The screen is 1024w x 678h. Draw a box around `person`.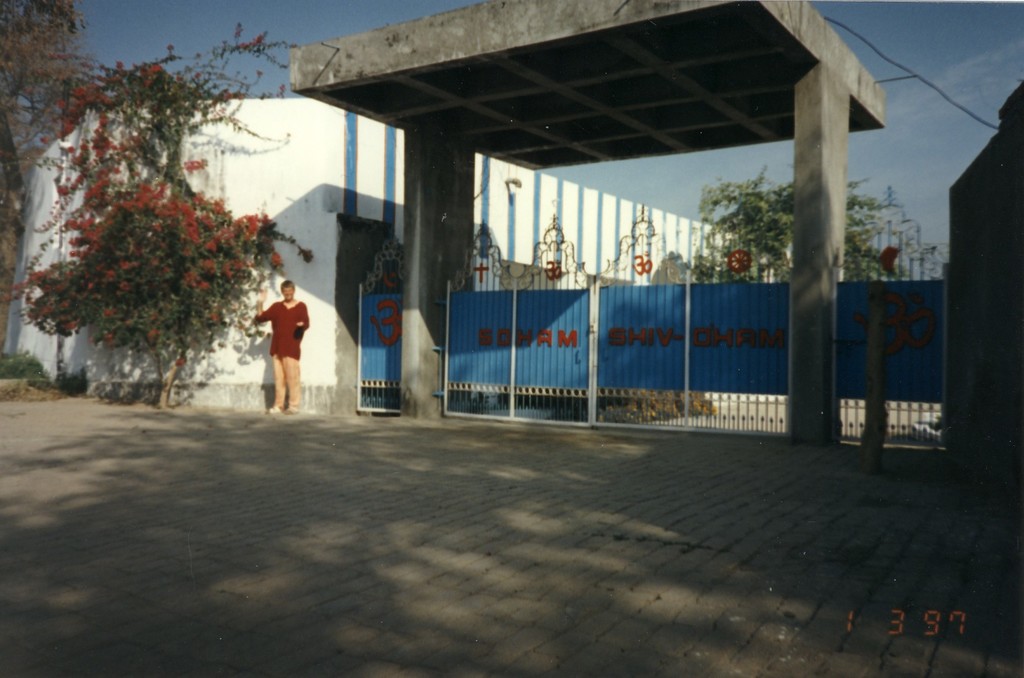
bbox(246, 263, 303, 414).
